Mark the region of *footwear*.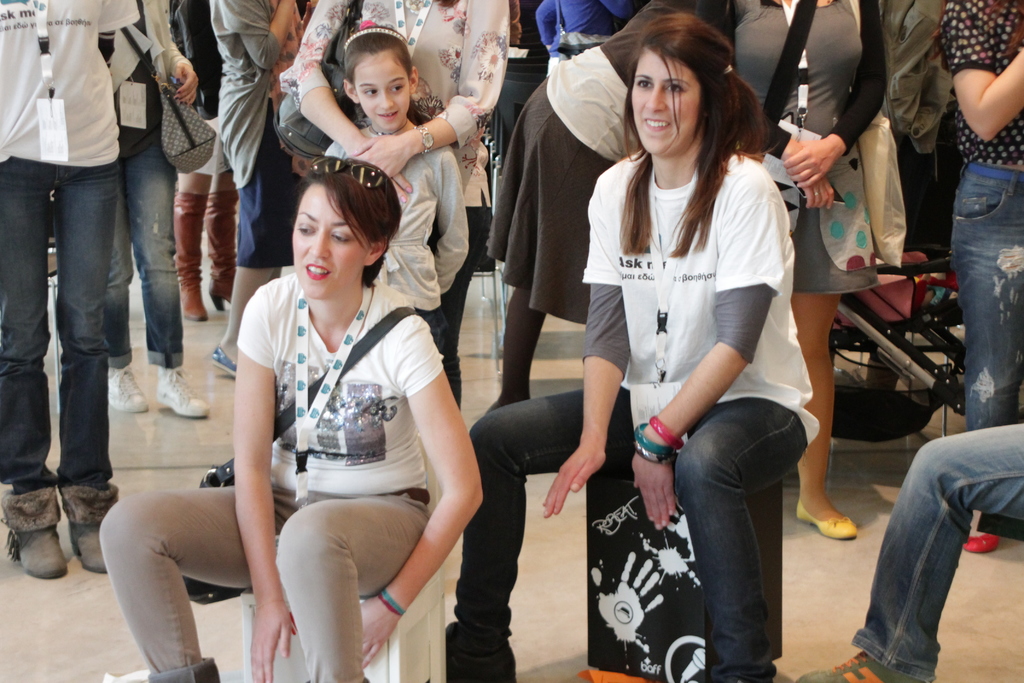
Region: crop(210, 346, 239, 381).
